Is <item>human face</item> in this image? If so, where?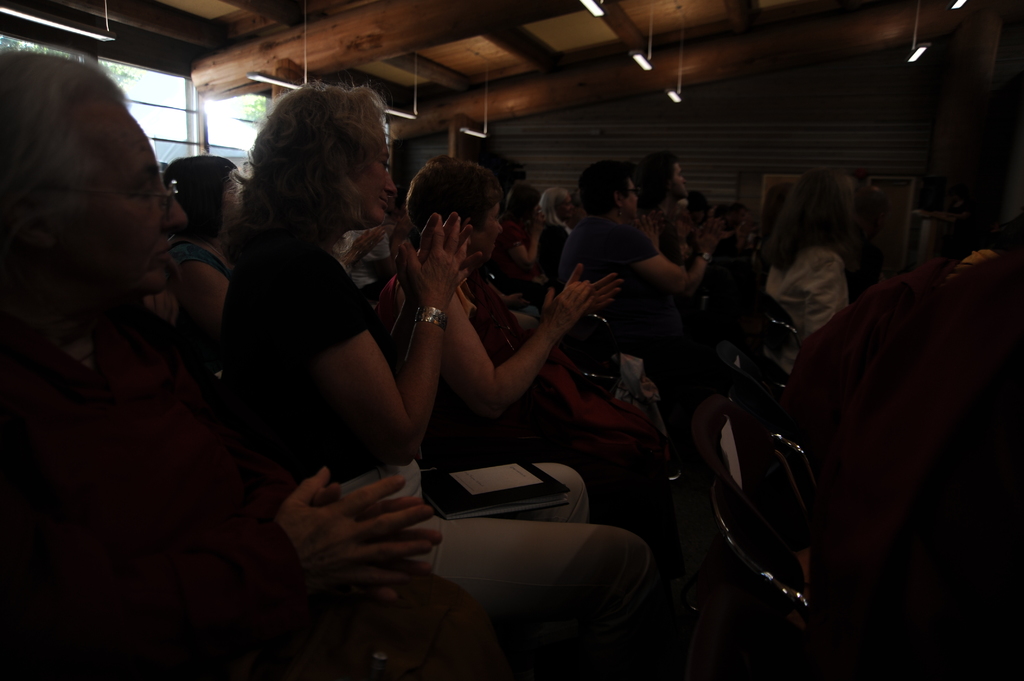
Yes, at x1=358 y1=138 x2=399 y2=229.
